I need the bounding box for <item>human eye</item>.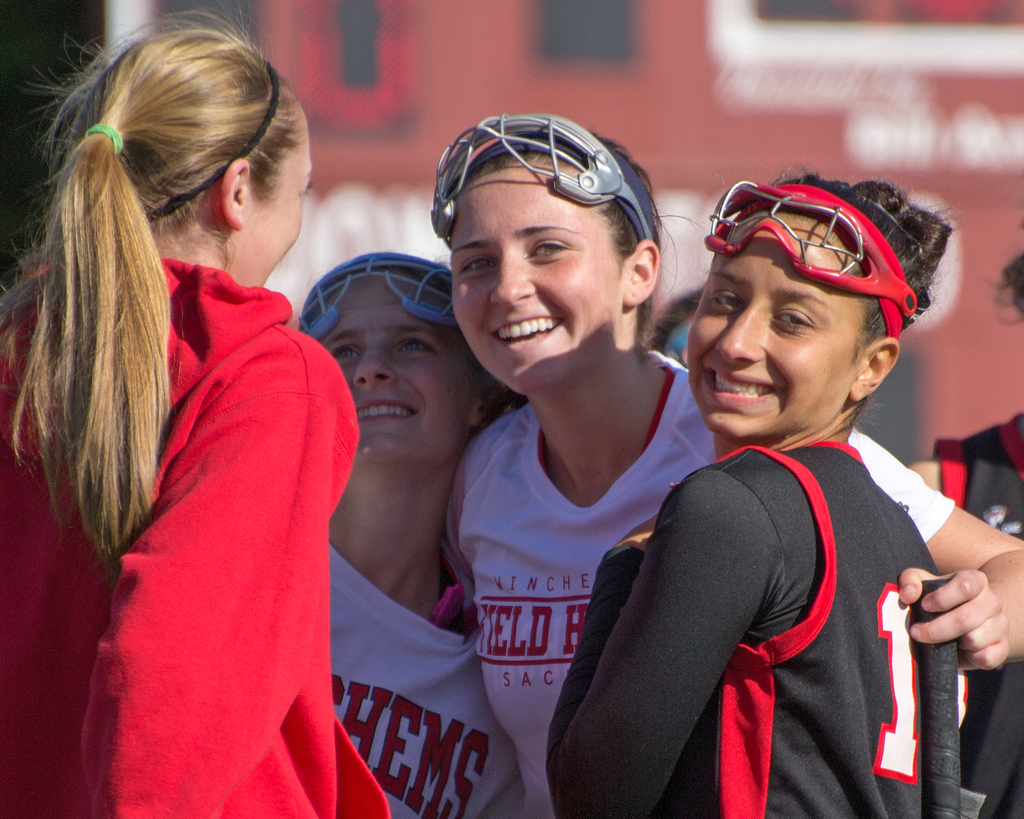
Here it is: bbox(707, 286, 748, 314).
